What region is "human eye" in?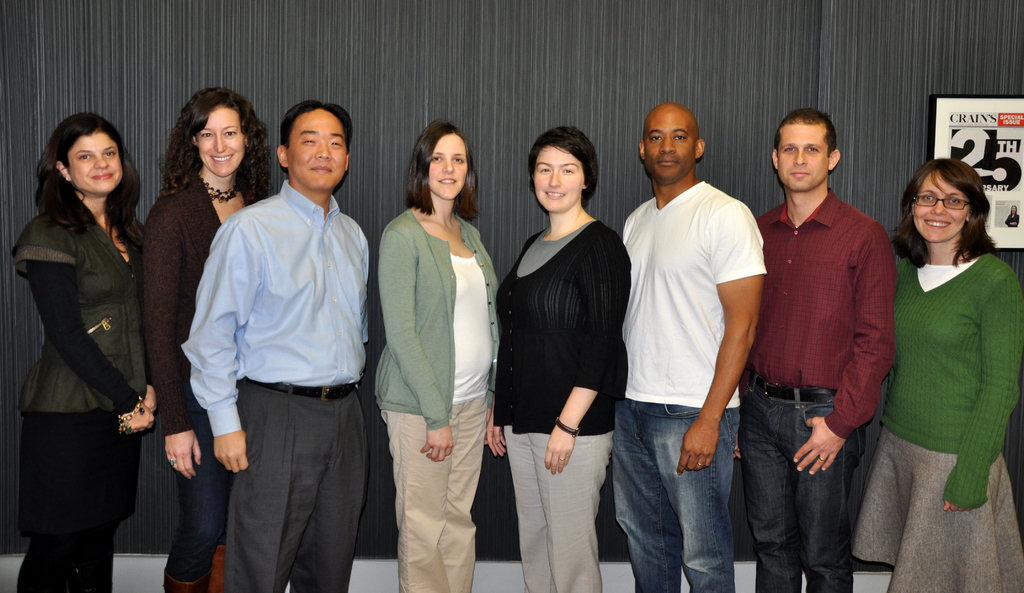
bbox=(224, 128, 239, 138).
